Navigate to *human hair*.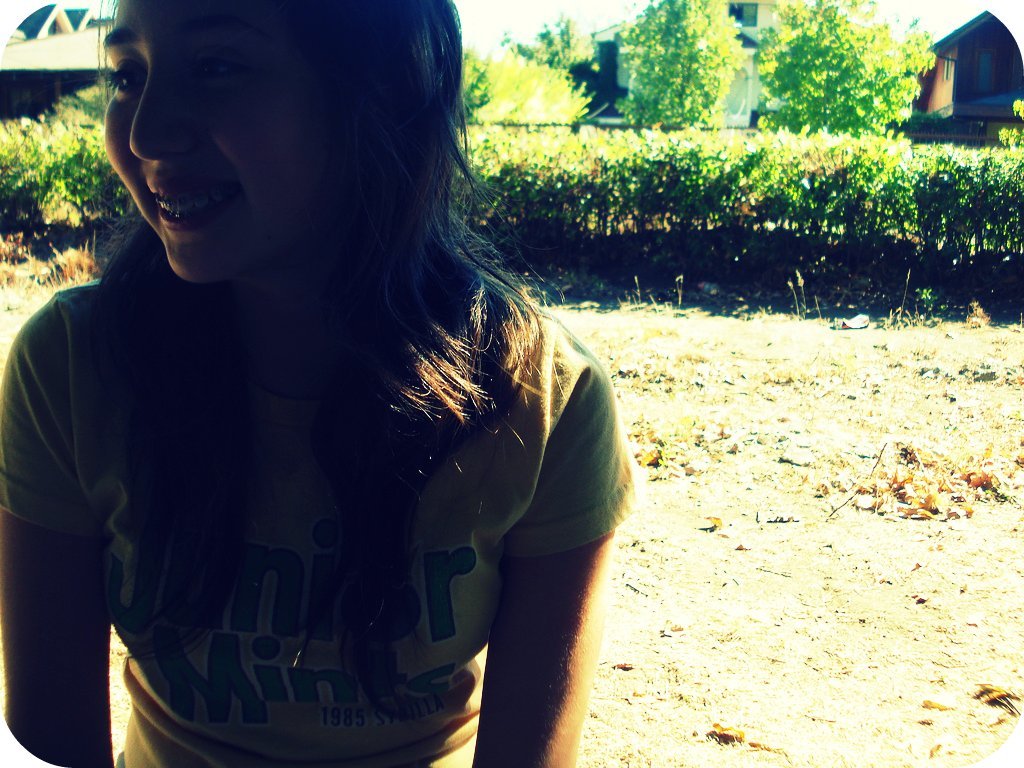
Navigation target: 93 6 554 485.
